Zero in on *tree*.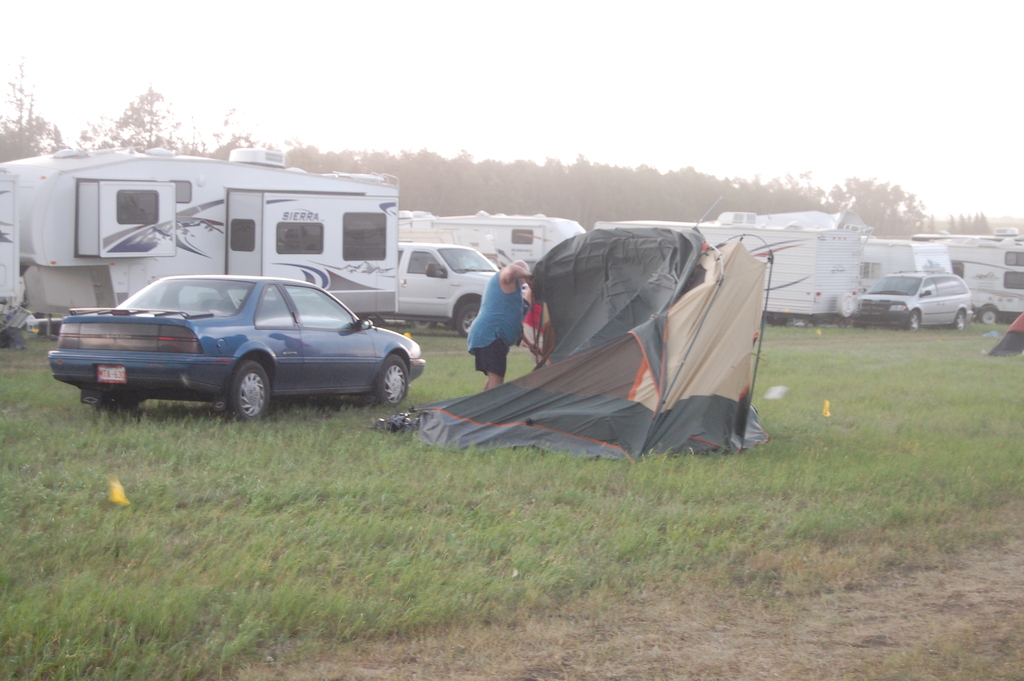
Zeroed in: <region>945, 211, 956, 231</region>.
